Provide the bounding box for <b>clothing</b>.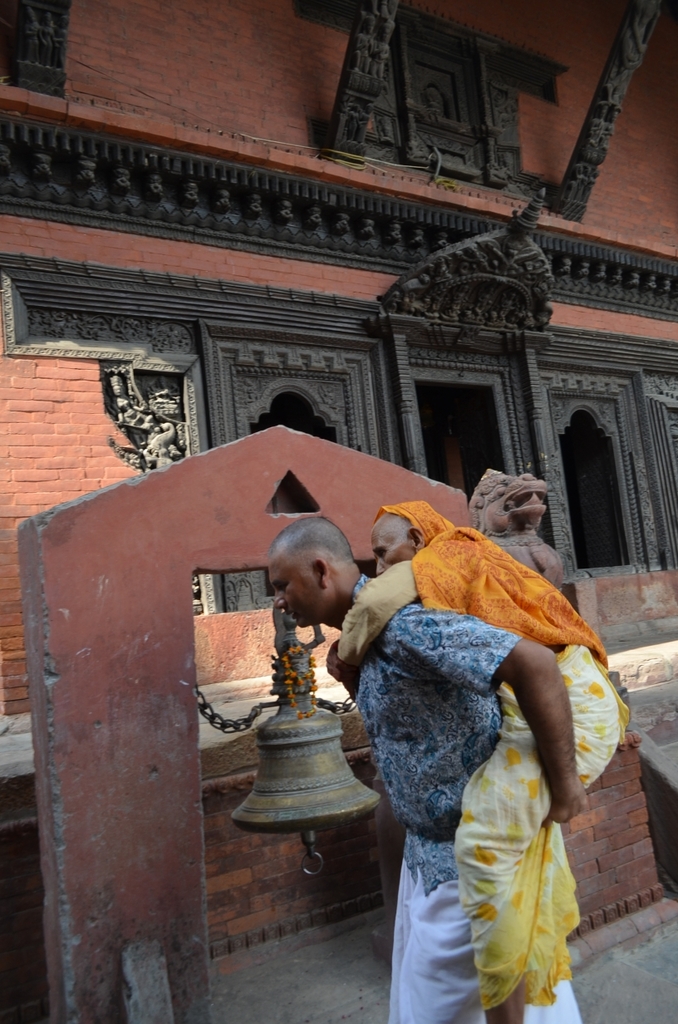
bbox=(328, 506, 638, 994).
